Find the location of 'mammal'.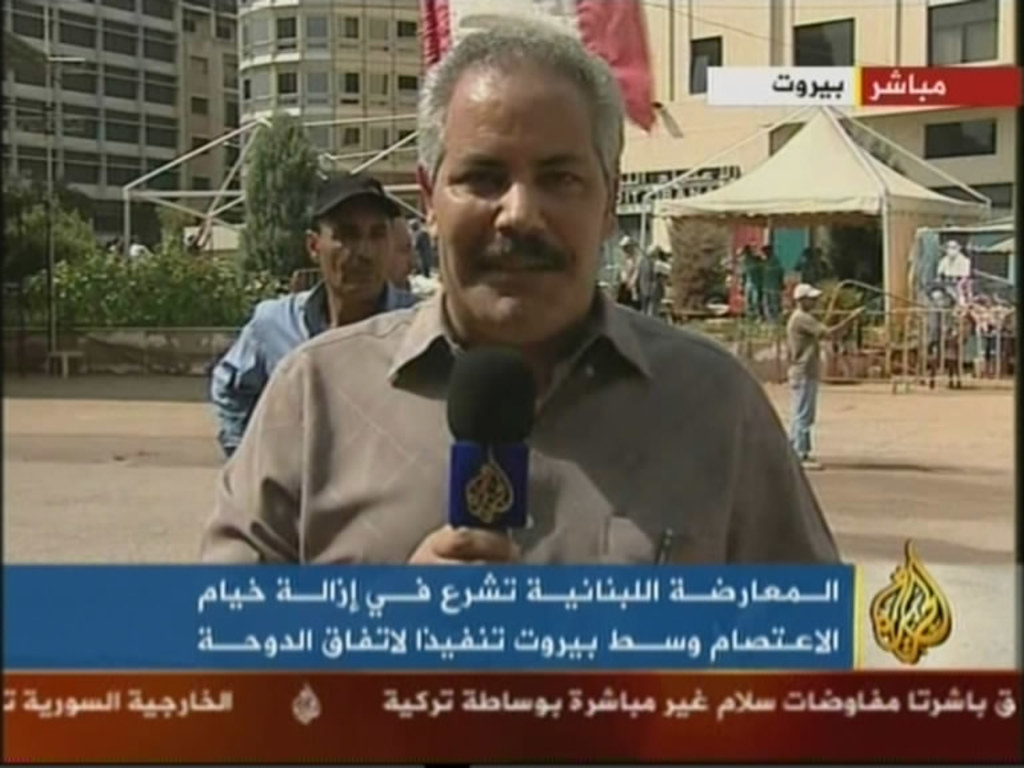
Location: detection(787, 280, 864, 469).
